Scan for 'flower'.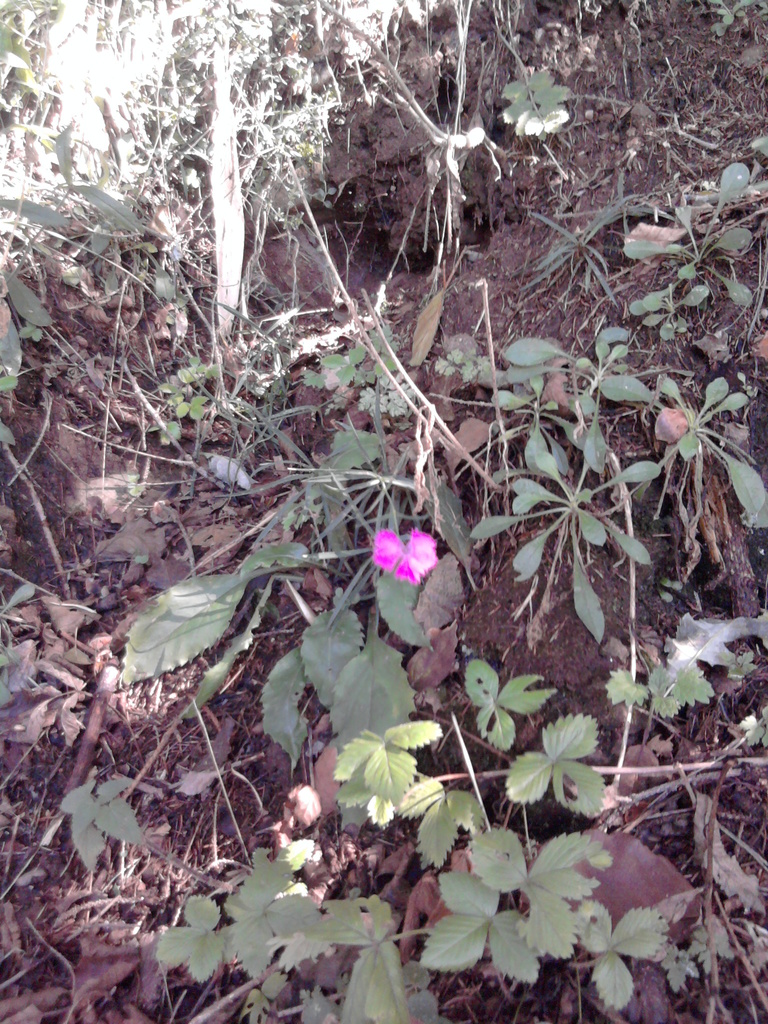
Scan result: [372, 526, 456, 586].
